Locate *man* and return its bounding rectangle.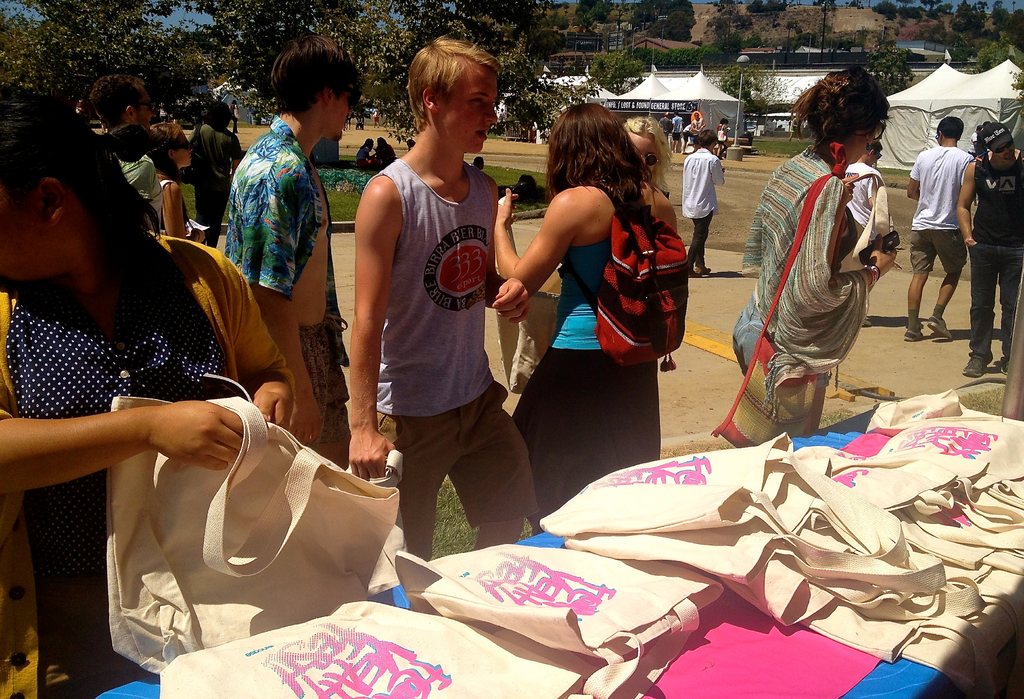
(958,117,1023,378).
